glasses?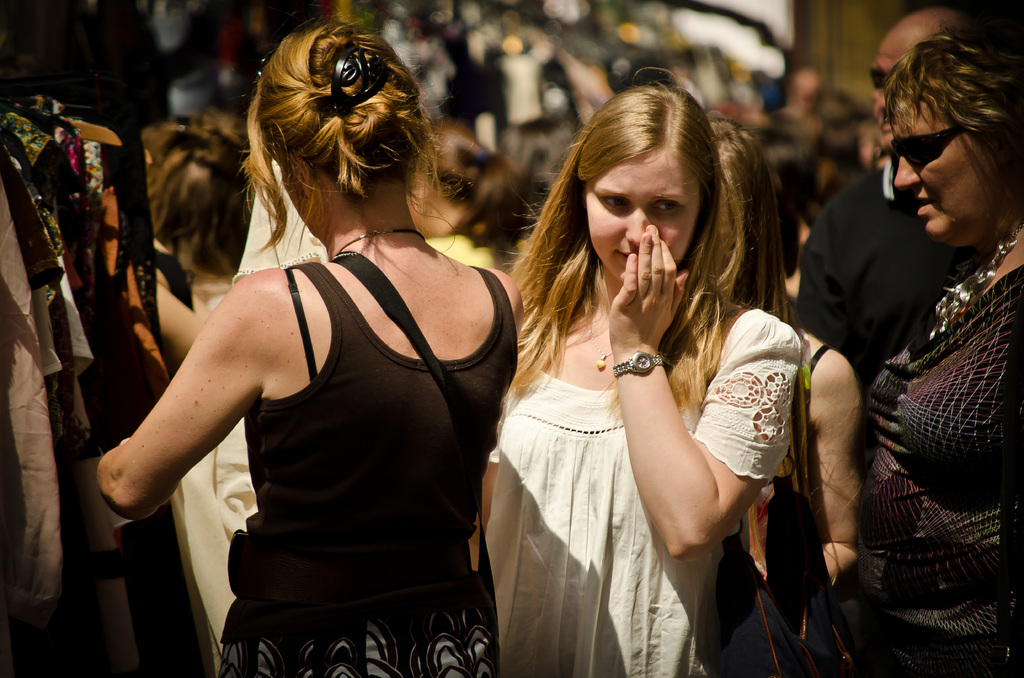
detection(885, 124, 959, 176)
